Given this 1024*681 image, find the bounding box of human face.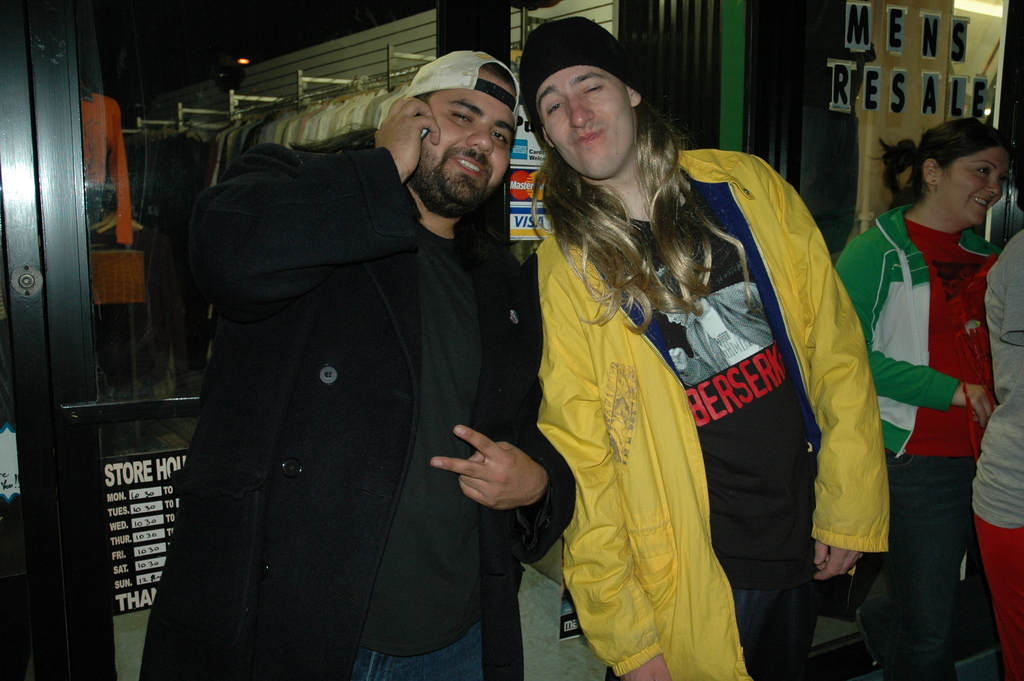
bbox=[413, 68, 515, 211].
